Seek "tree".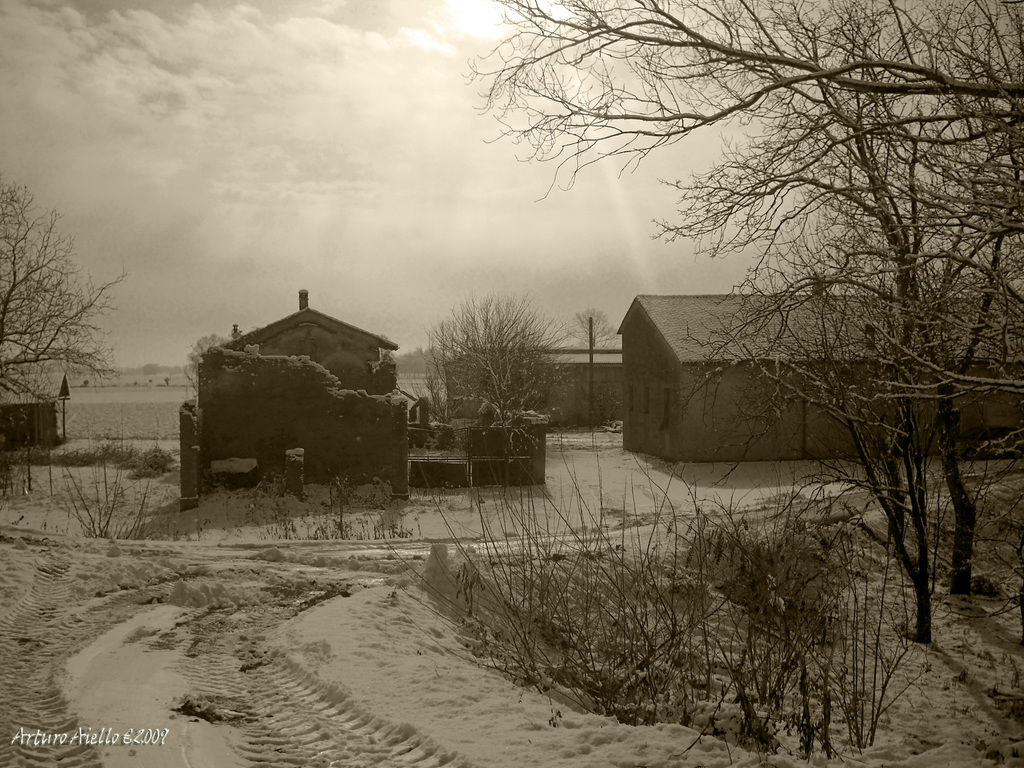
region(388, 338, 453, 380).
